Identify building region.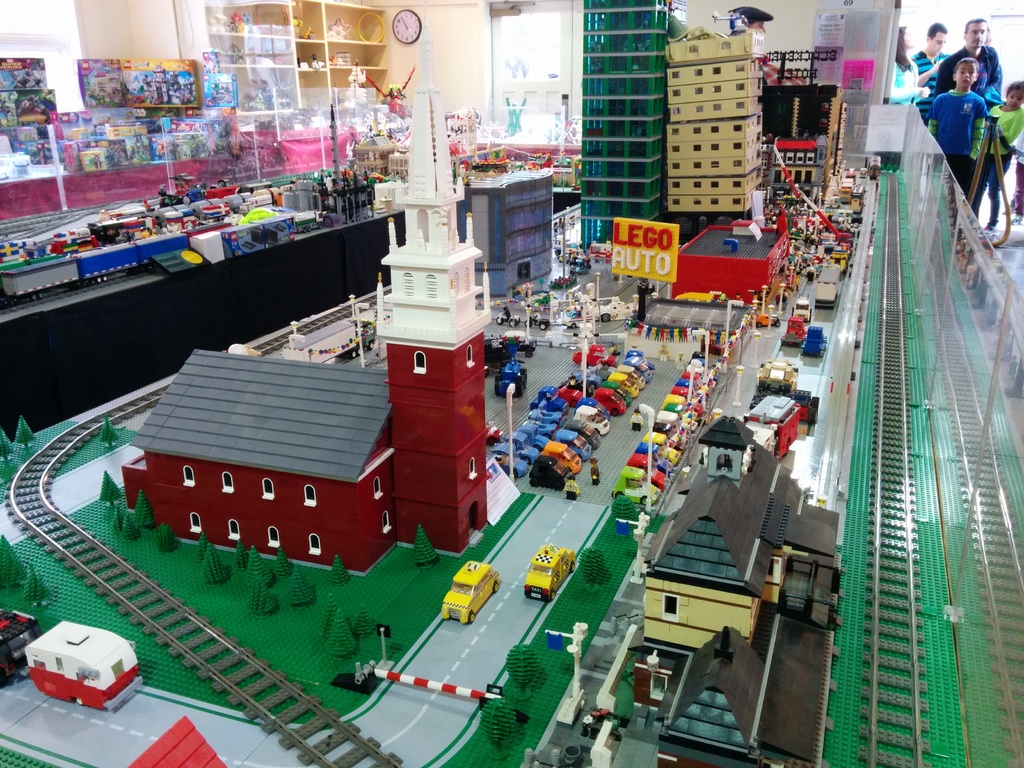
Region: [660,22,767,214].
